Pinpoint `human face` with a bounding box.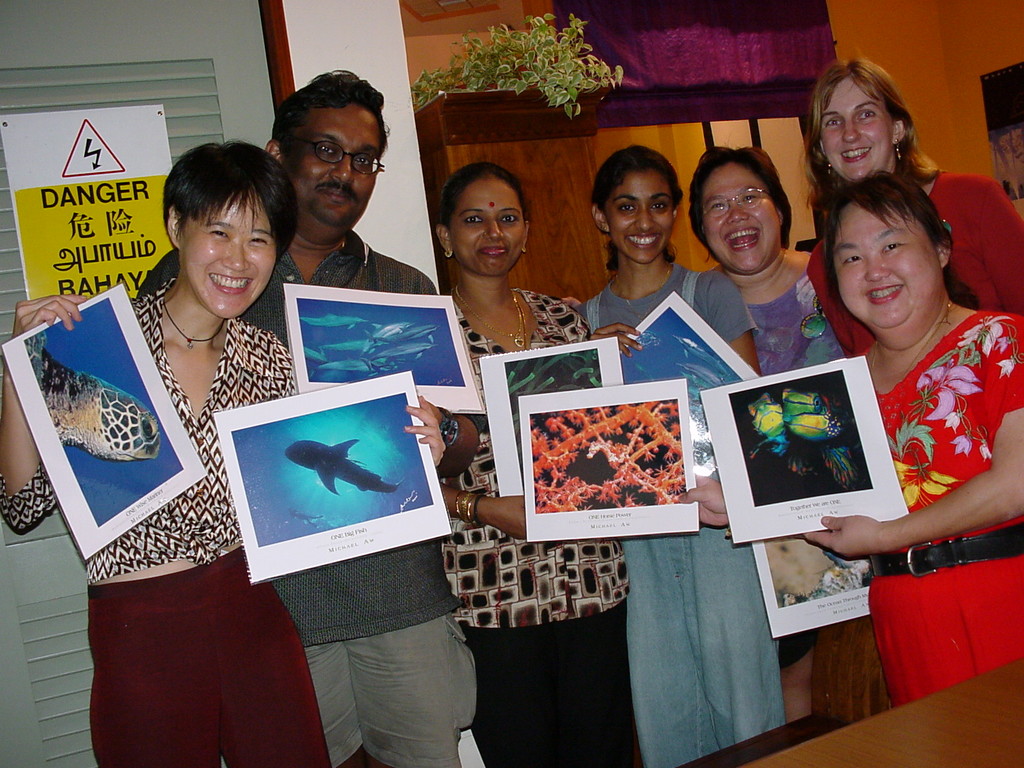
(x1=832, y1=200, x2=938, y2=328).
